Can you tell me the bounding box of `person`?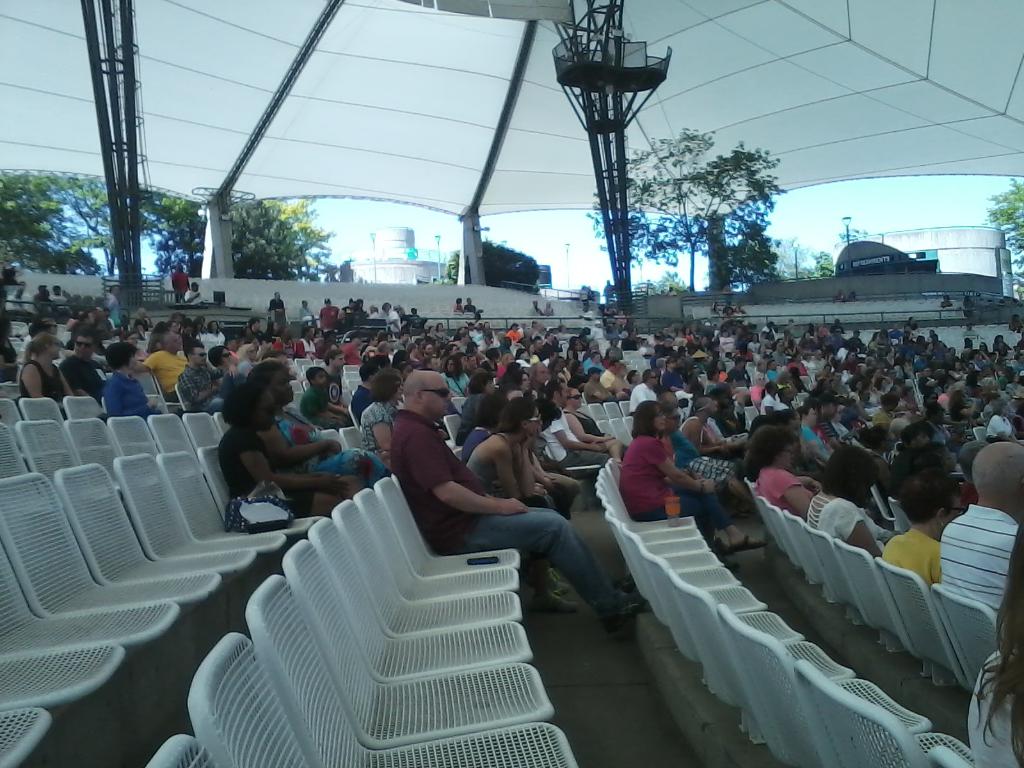
detection(243, 346, 382, 500).
